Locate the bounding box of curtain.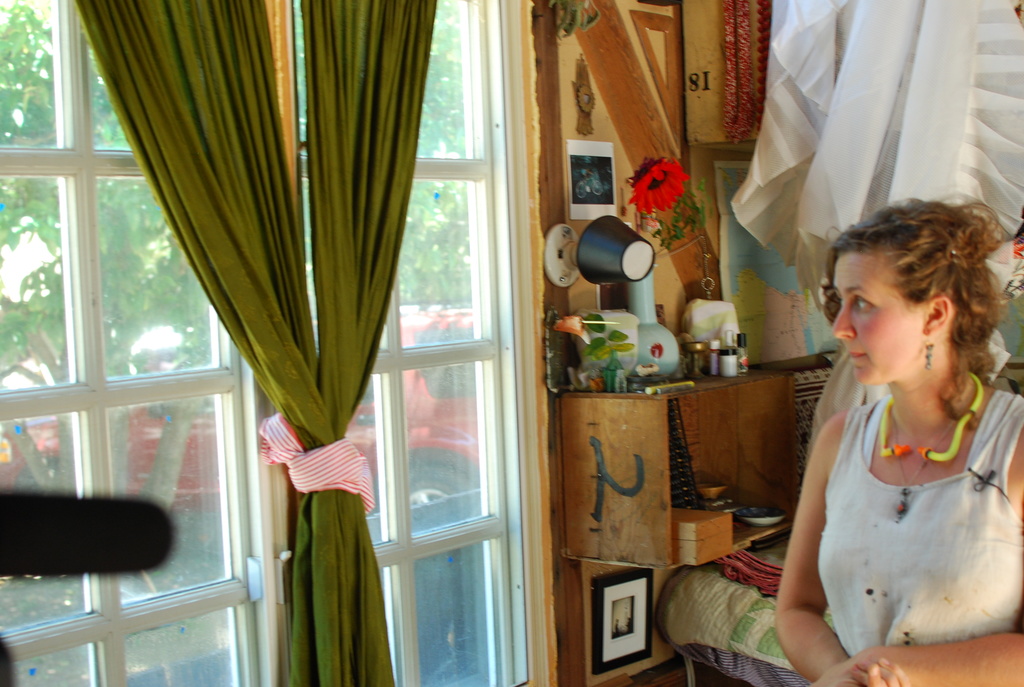
Bounding box: locate(721, 1, 1023, 312).
